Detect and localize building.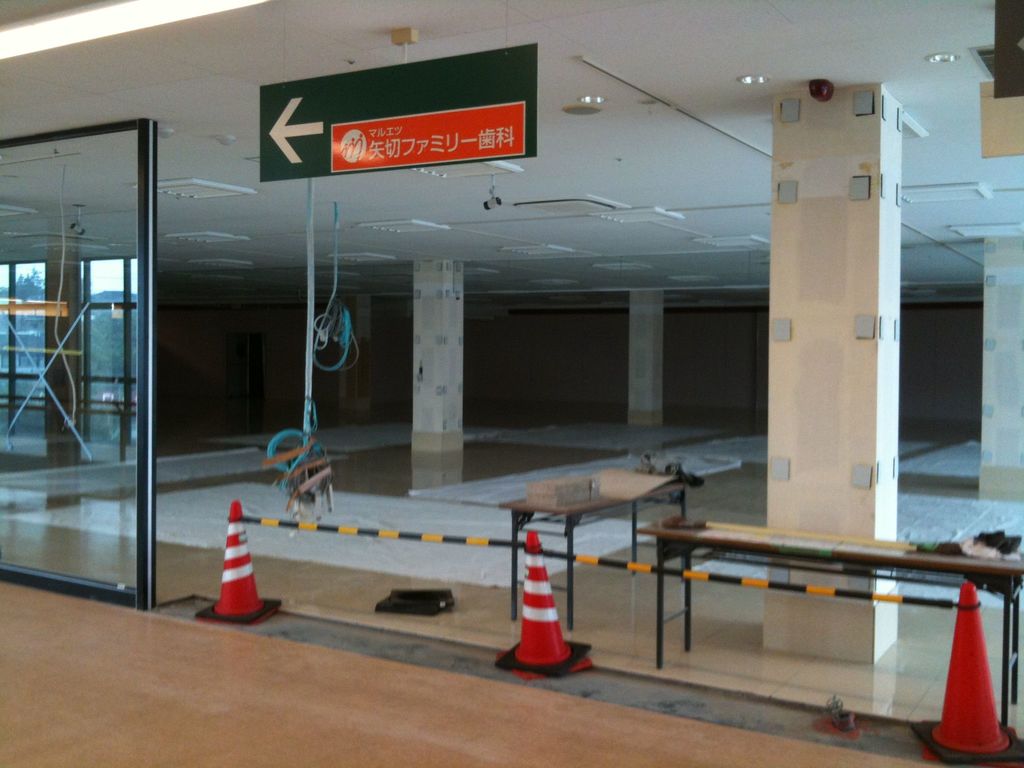
Localized at x1=3, y1=0, x2=1023, y2=767.
